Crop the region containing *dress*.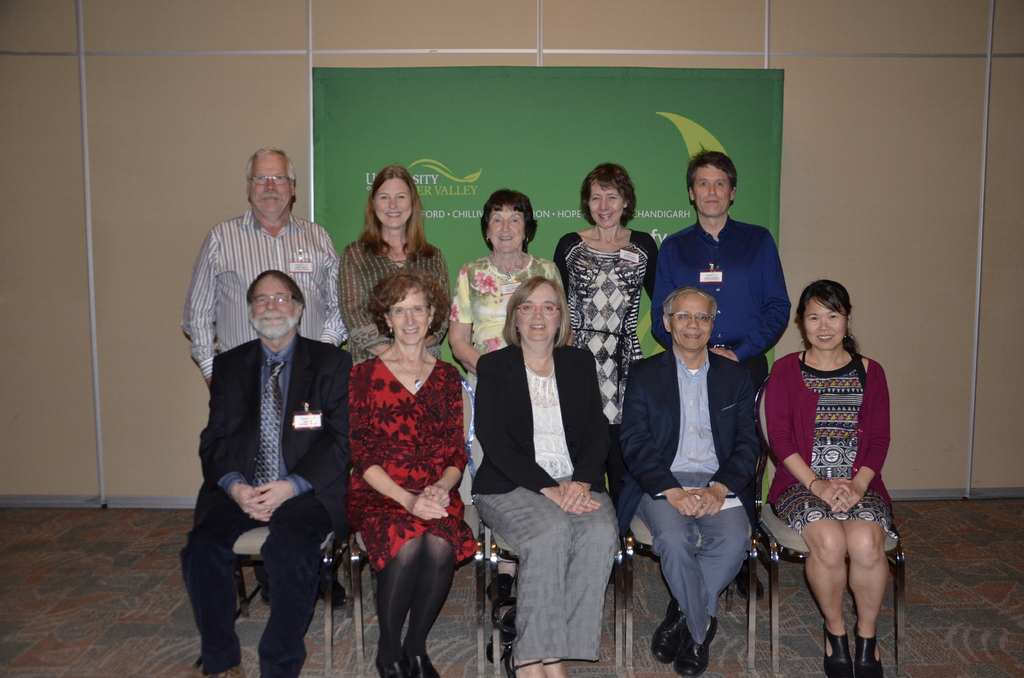
Crop region: crop(771, 355, 899, 542).
